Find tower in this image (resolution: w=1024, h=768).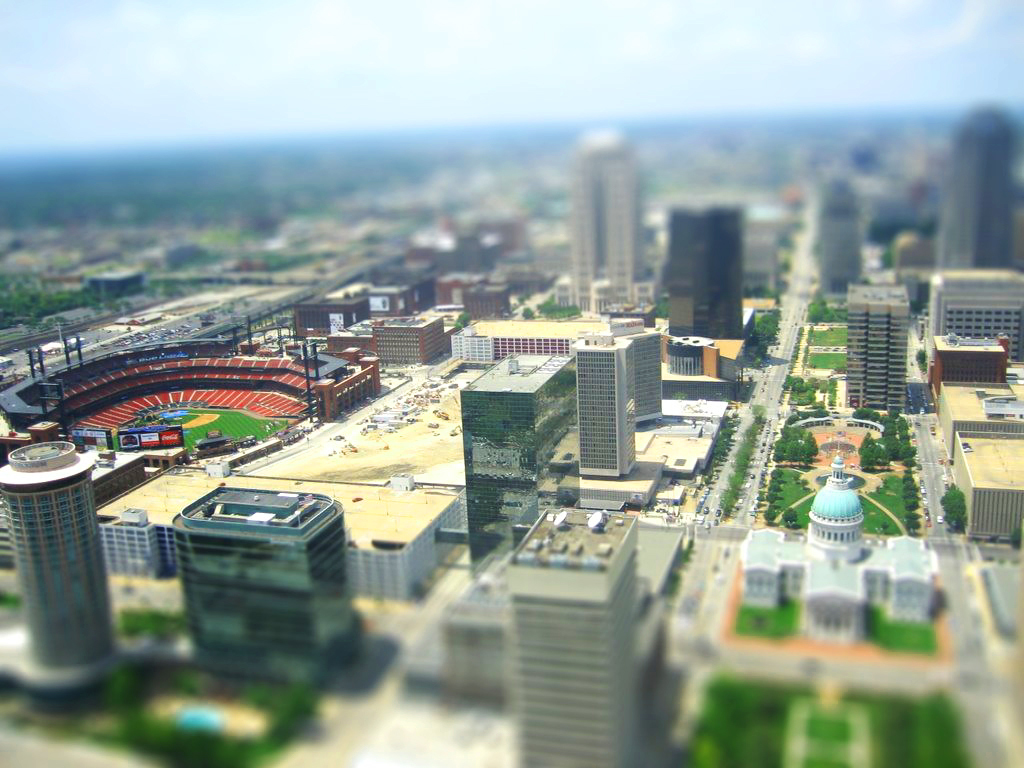
left=925, top=274, right=1011, bottom=379.
